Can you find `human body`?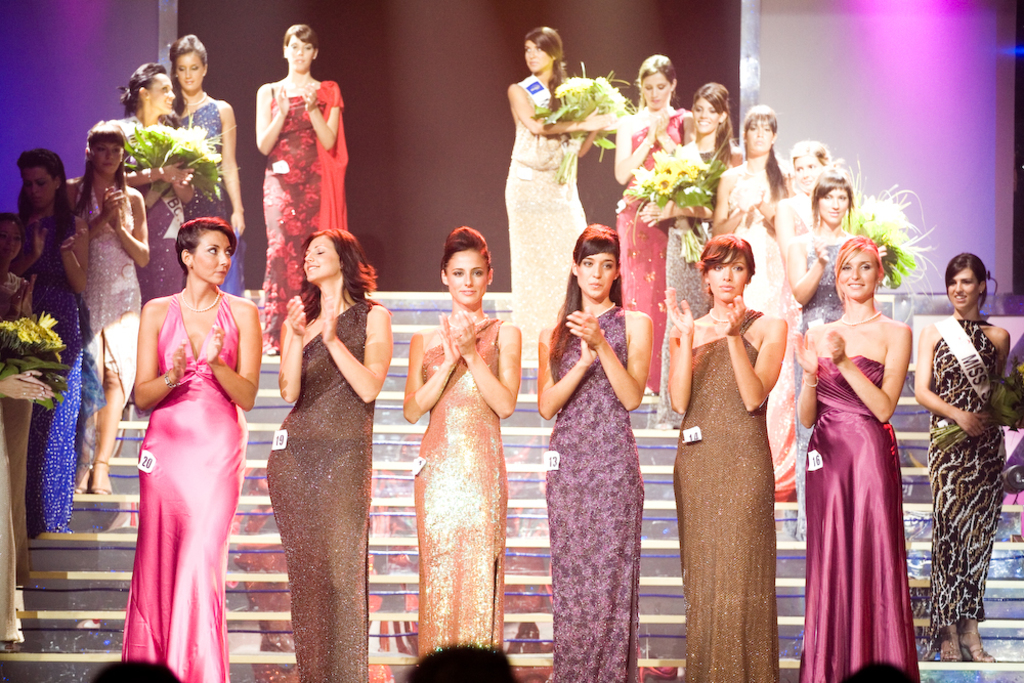
Yes, bounding box: [x1=667, y1=286, x2=793, y2=682].
